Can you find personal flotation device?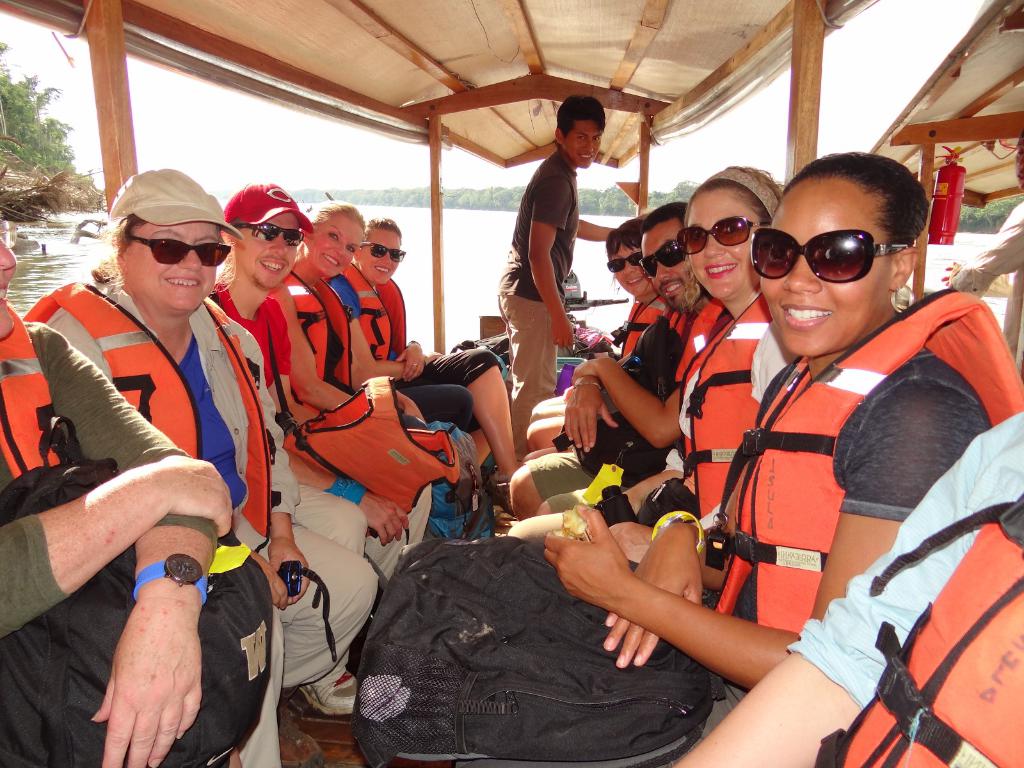
Yes, bounding box: 269:371:452:530.
